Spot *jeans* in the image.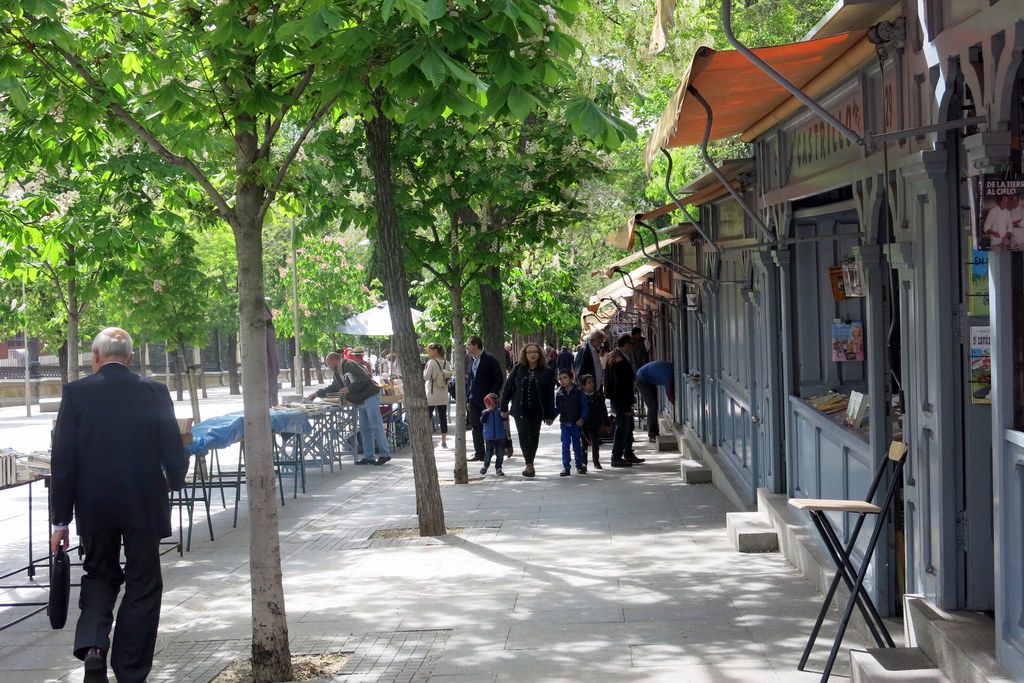
*jeans* found at BBox(612, 415, 634, 454).
